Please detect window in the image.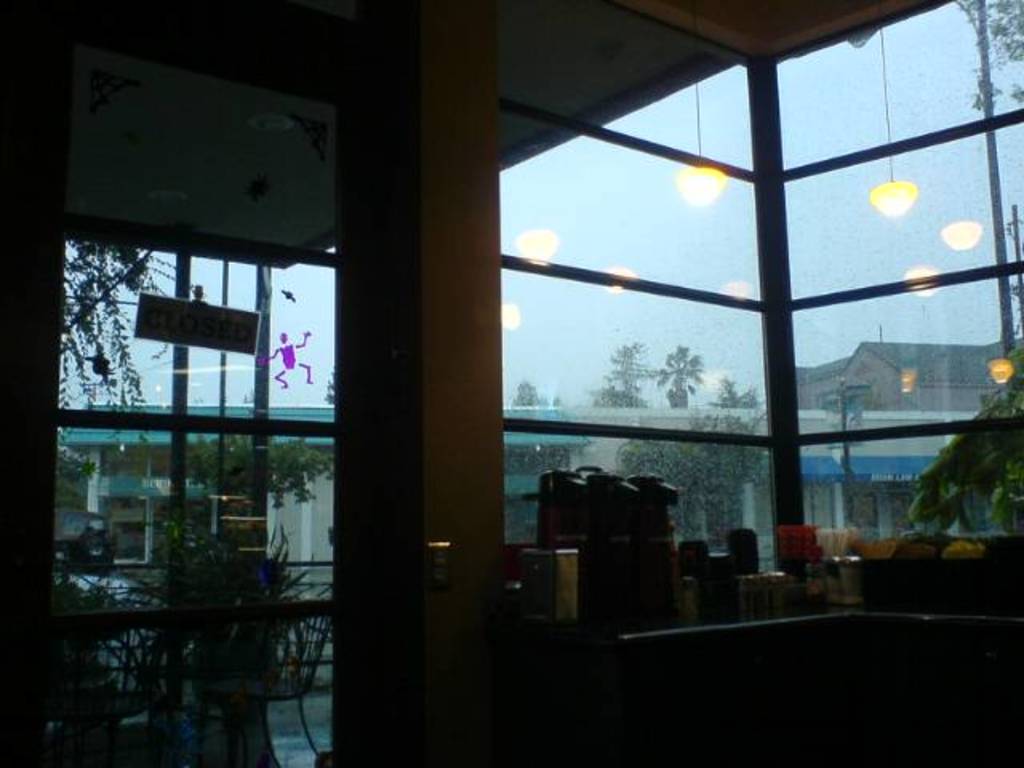
688:461:770:547.
